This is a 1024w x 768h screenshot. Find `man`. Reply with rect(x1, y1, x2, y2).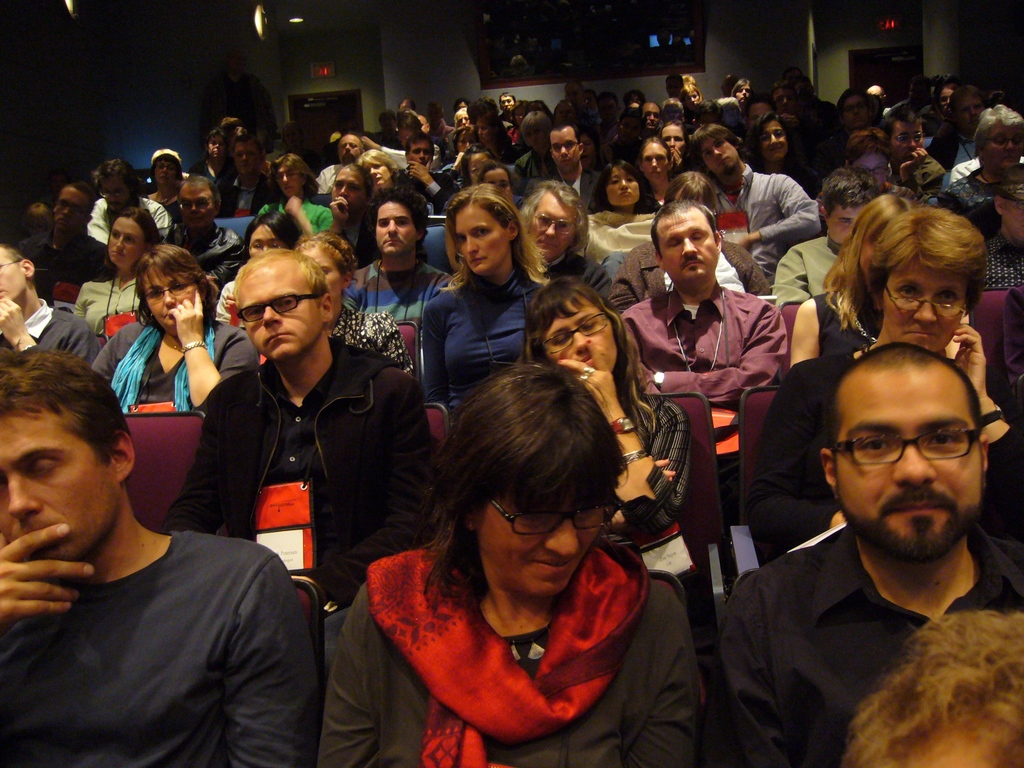
rect(20, 181, 118, 305).
